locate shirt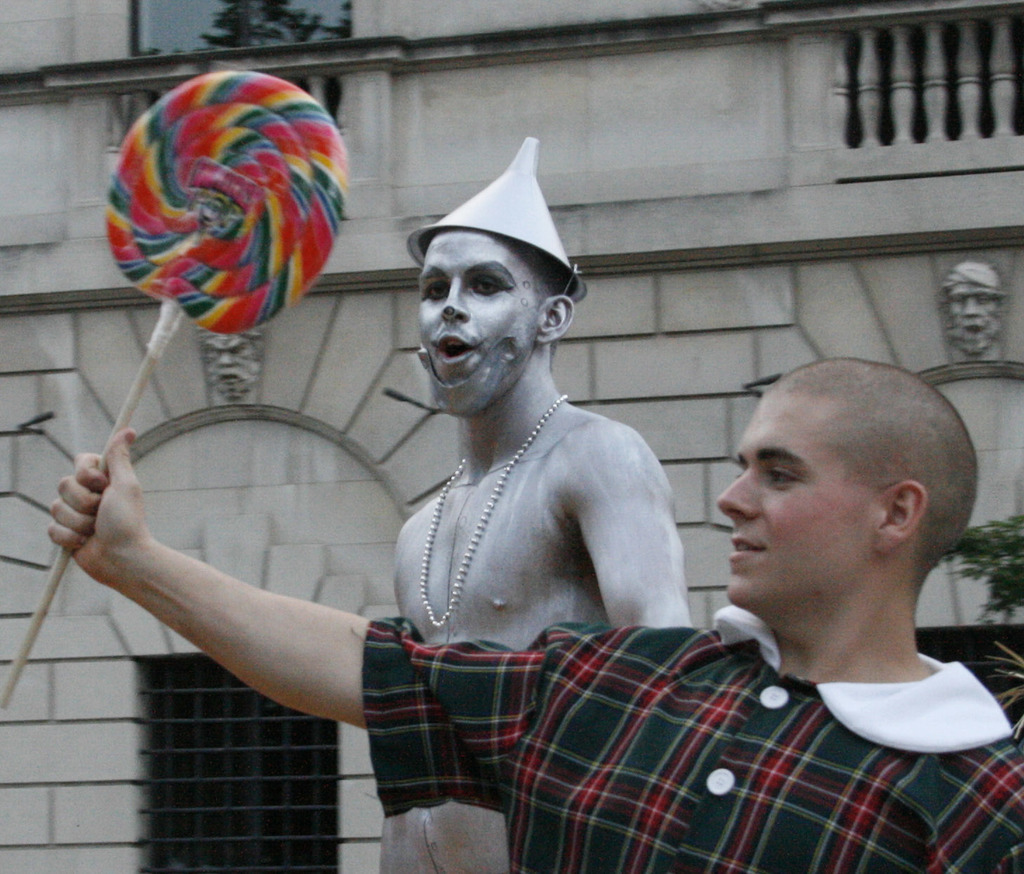
(361,602,1023,873)
